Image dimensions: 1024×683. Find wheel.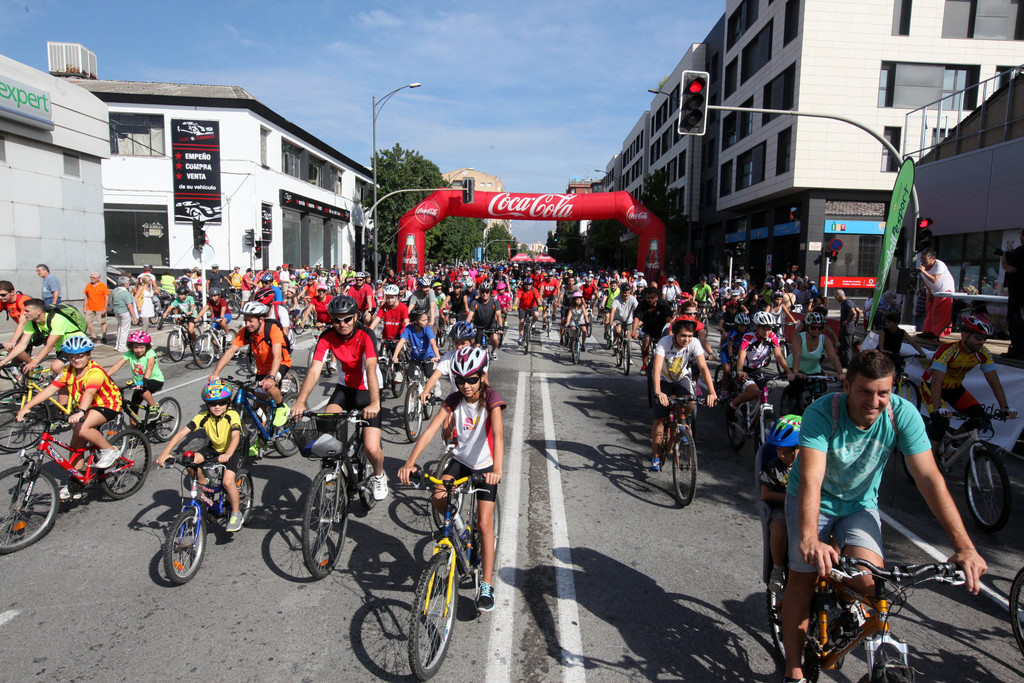
[left=273, top=393, right=316, bottom=454].
